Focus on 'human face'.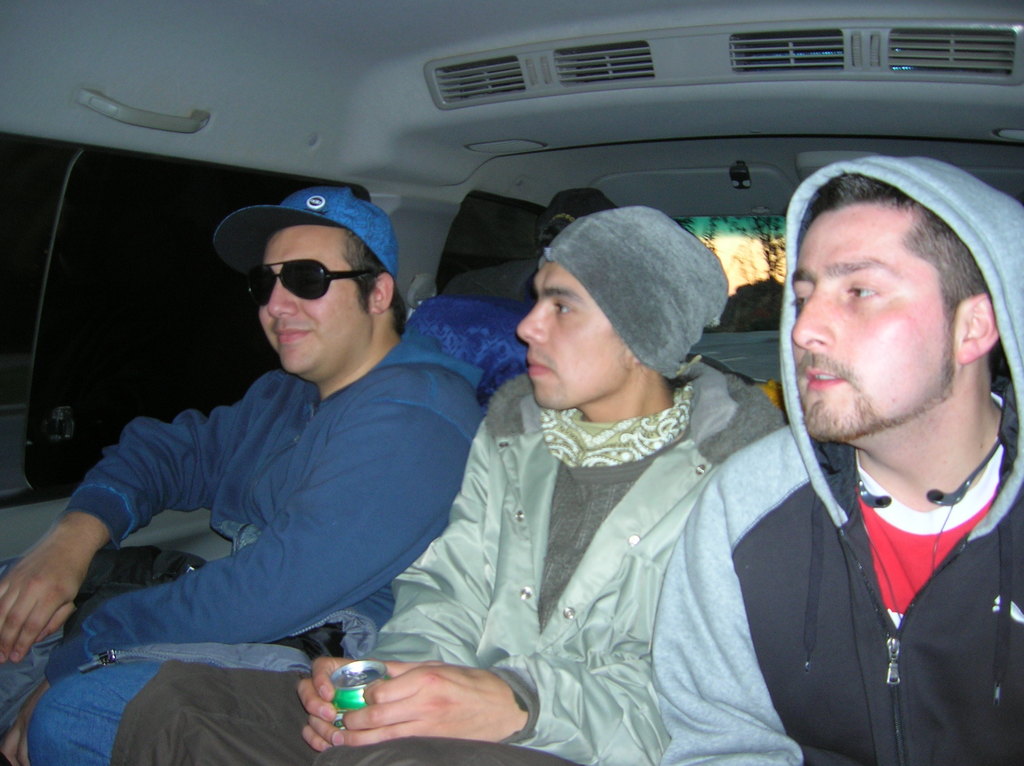
Focused at 517, 266, 632, 409.
